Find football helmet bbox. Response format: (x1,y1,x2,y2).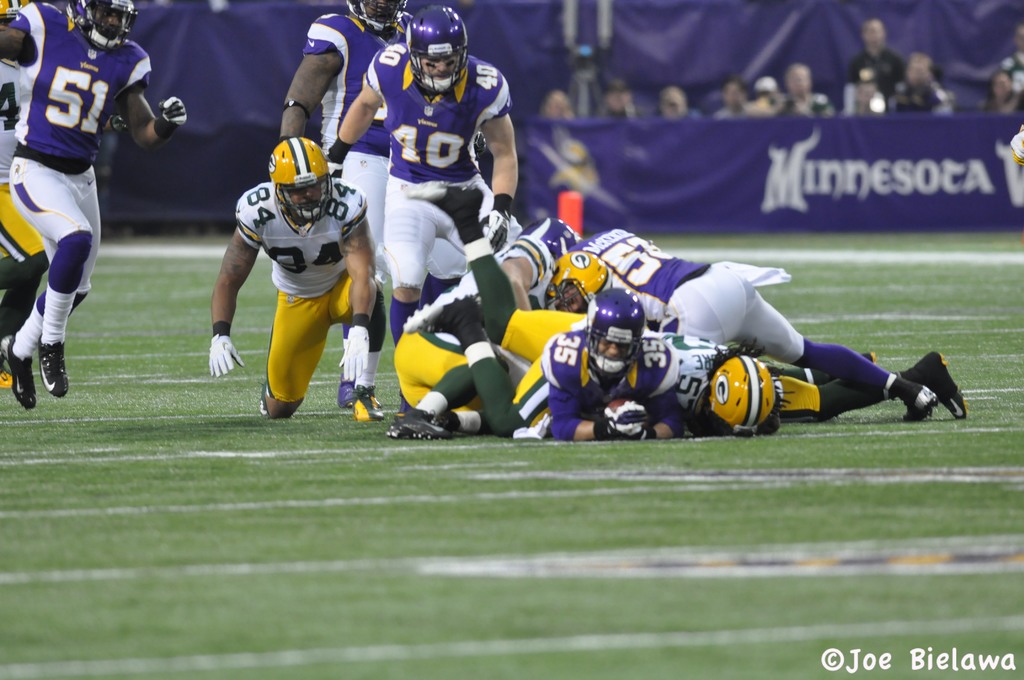
(586,283,646,389).
